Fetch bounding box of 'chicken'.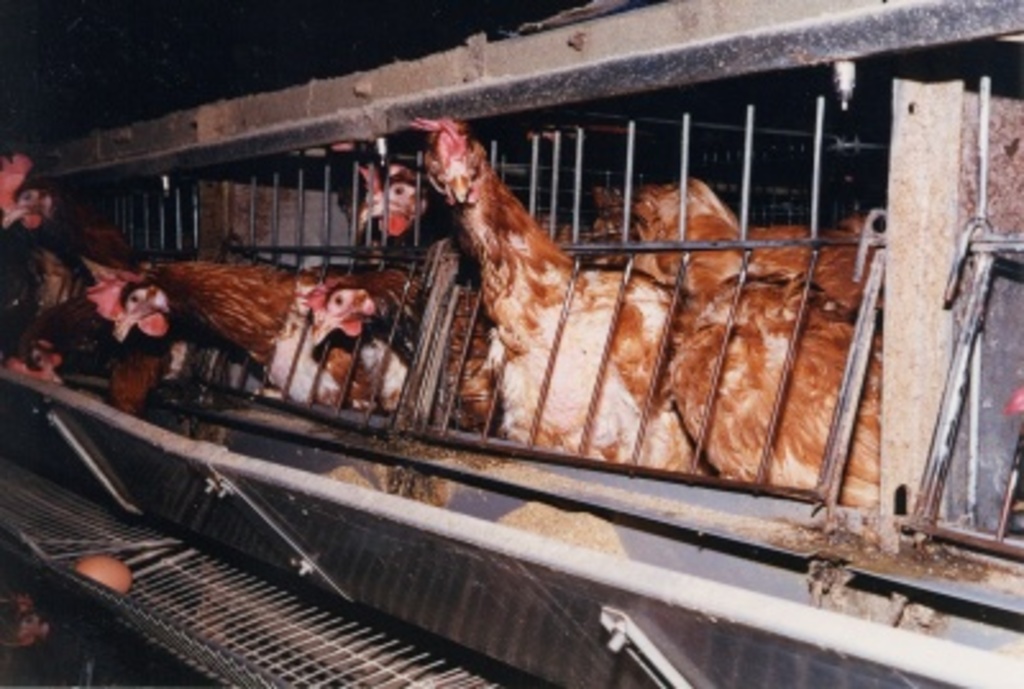
Bbox: locate(72, 248, 402, 435).
